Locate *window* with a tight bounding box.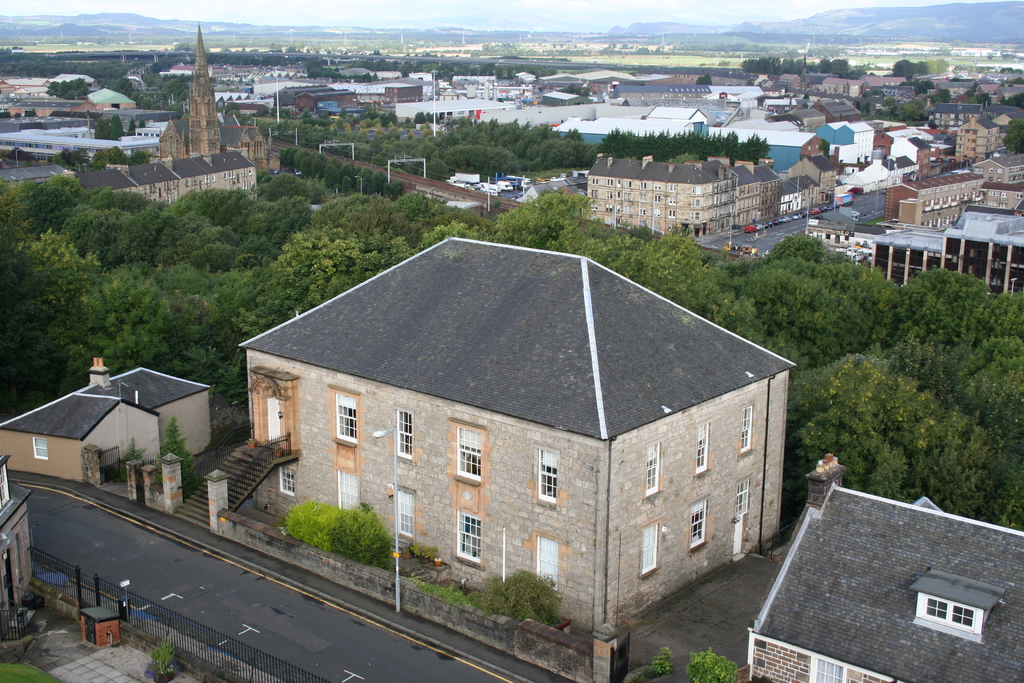
bbox=[640, 520, 661, 574].
